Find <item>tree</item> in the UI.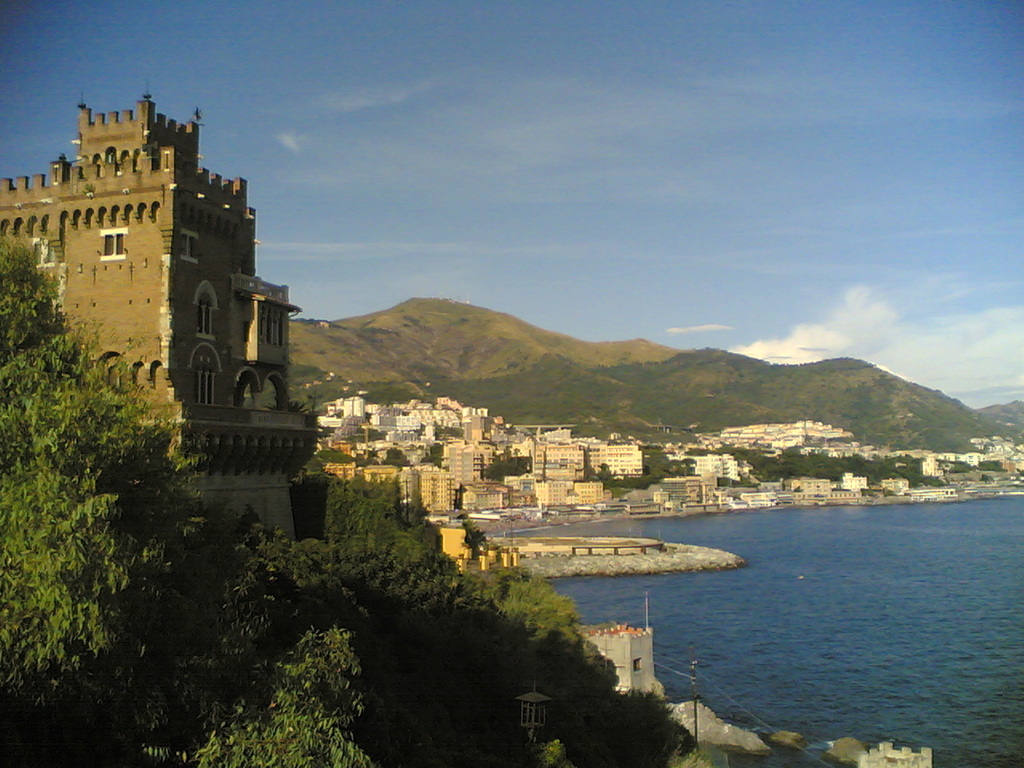
UI element at rect(344, 422, 382, 442).
